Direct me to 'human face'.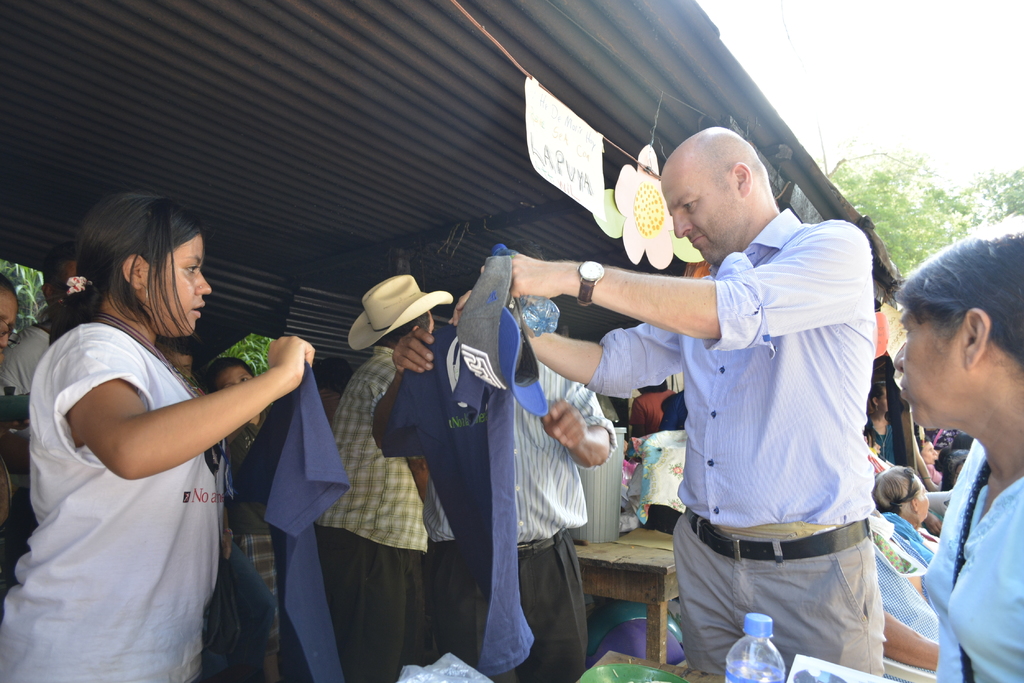
Direction: (148,234,213,336).
